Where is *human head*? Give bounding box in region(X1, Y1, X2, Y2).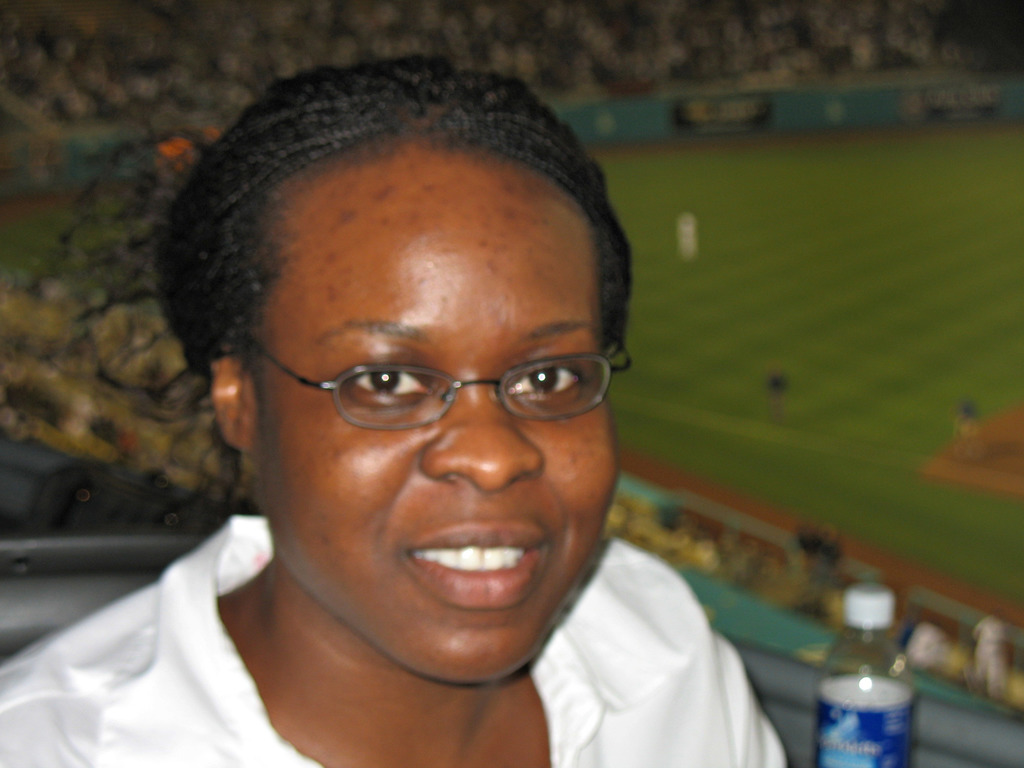
region(213, 173, 626, 650).
